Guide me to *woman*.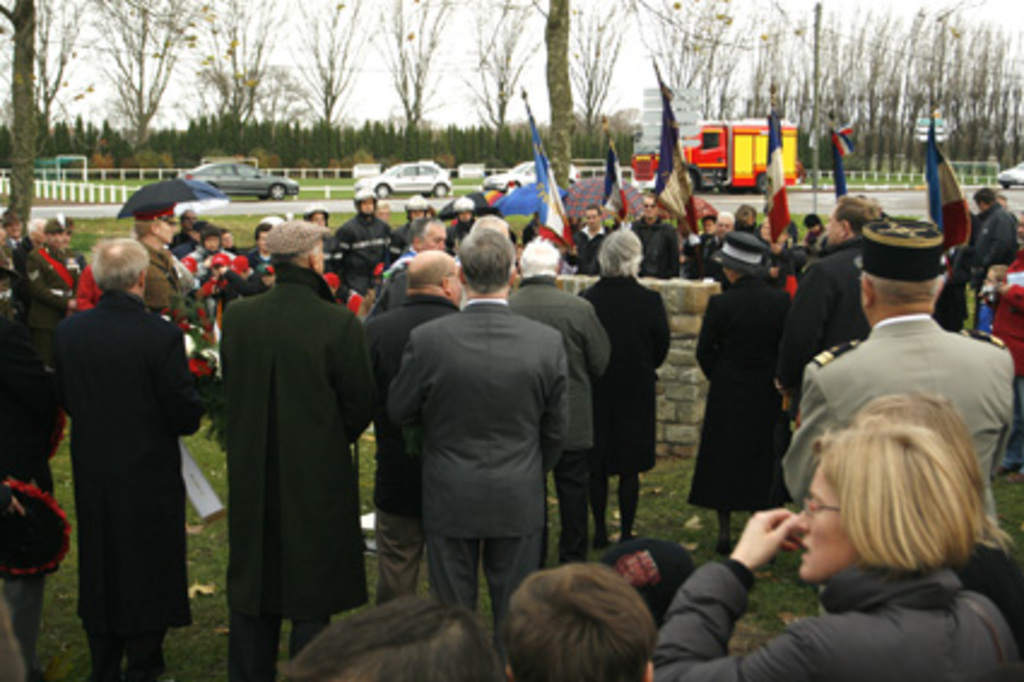
Guidance: [653, 424, 1022, 677].
